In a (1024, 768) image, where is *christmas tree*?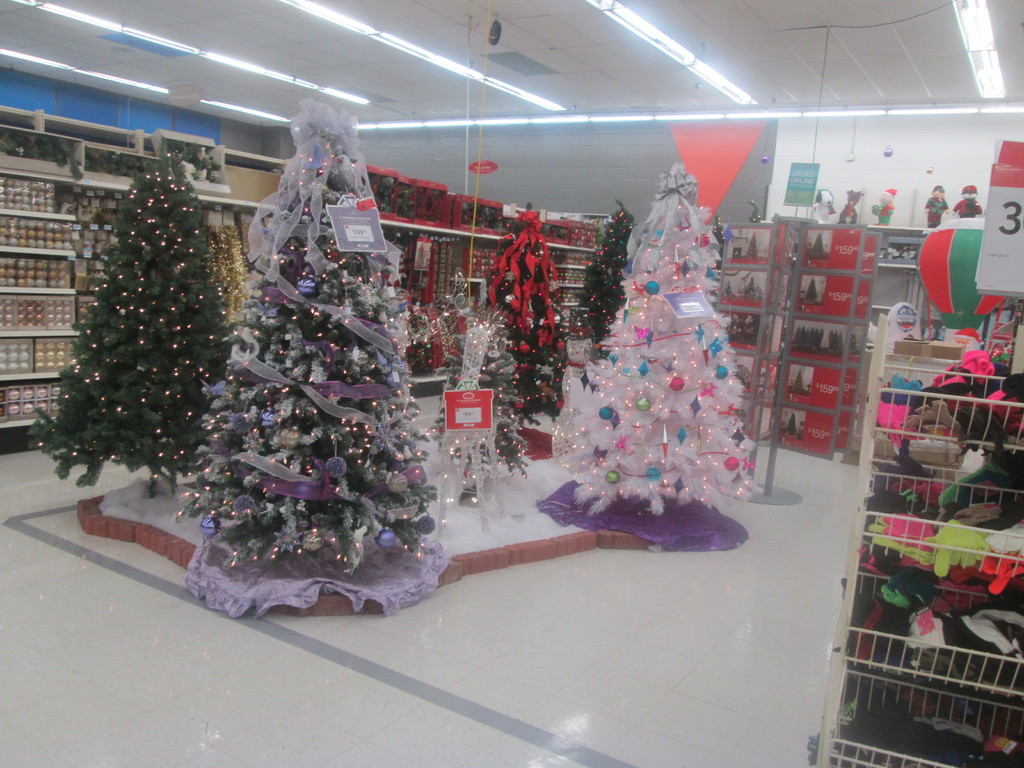
[x1=477, y1=198, x2=565, y2=429].
